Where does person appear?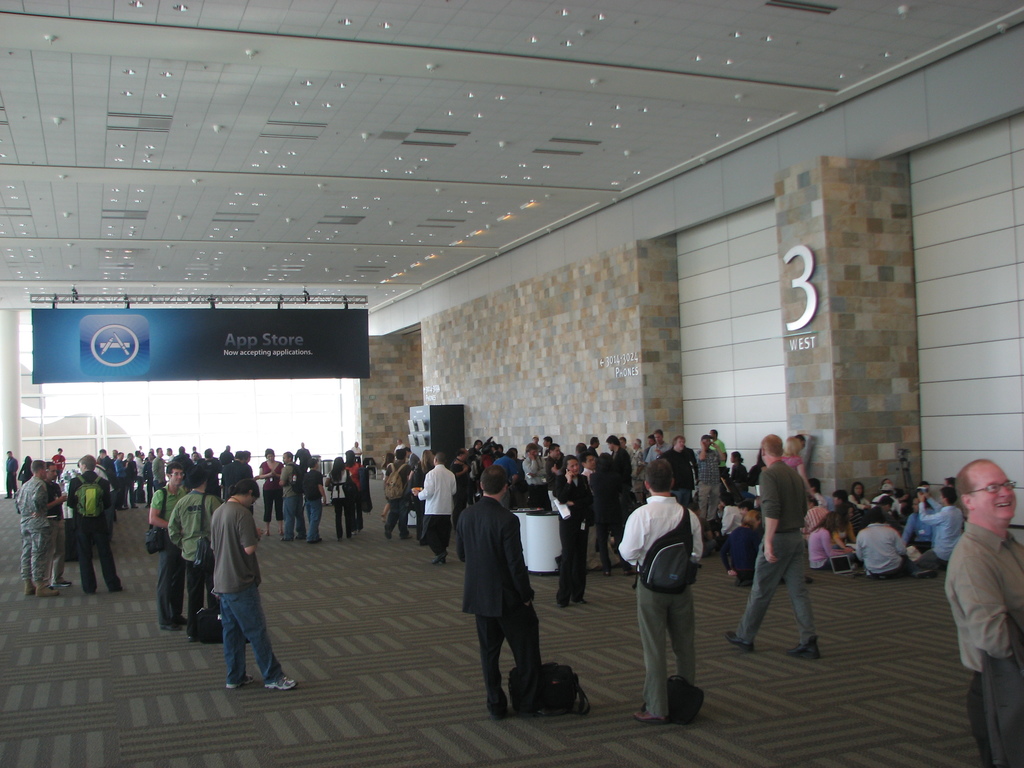
Appears at x1=134 y1=450 x2=200 y2=639.
